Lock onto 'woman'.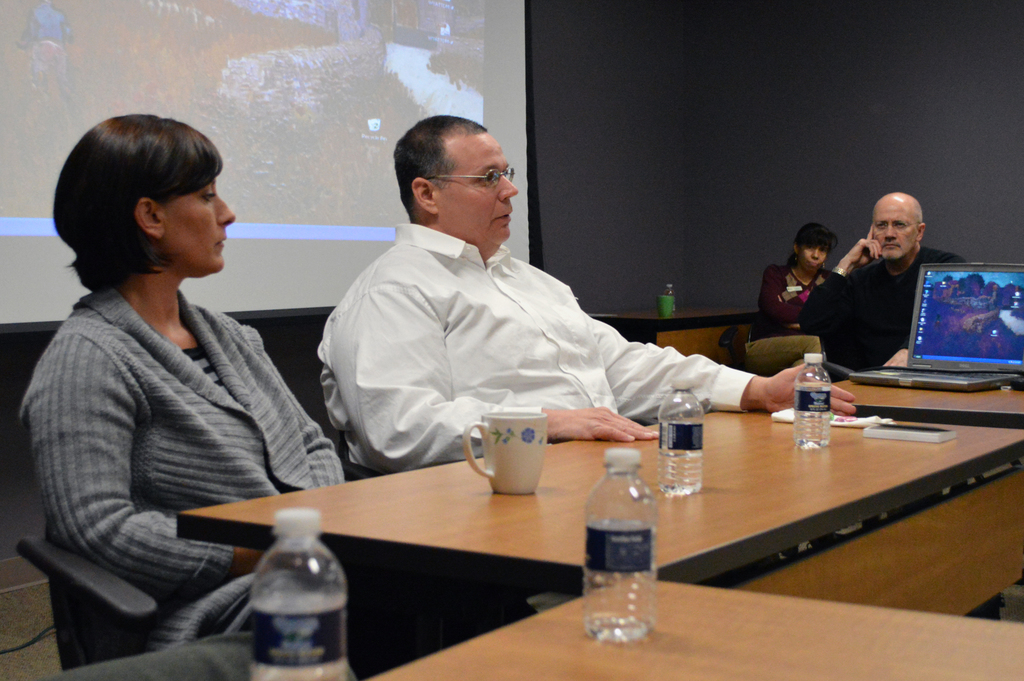
Locked: 27 105 346 632.
